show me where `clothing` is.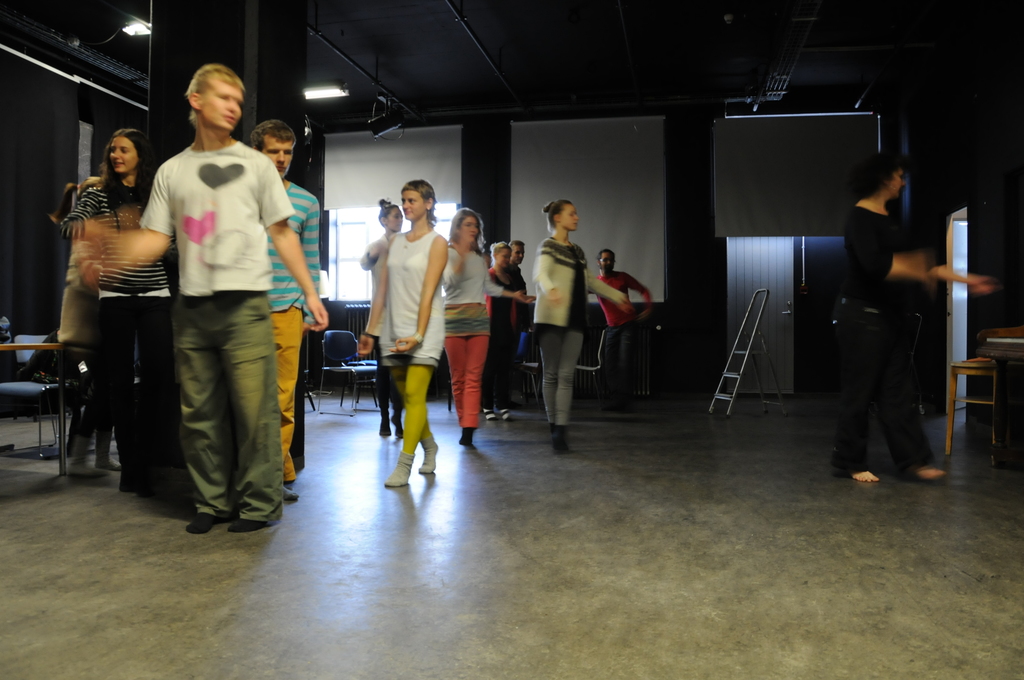
`clothing` is at <box>481,271,513,403</box>.
